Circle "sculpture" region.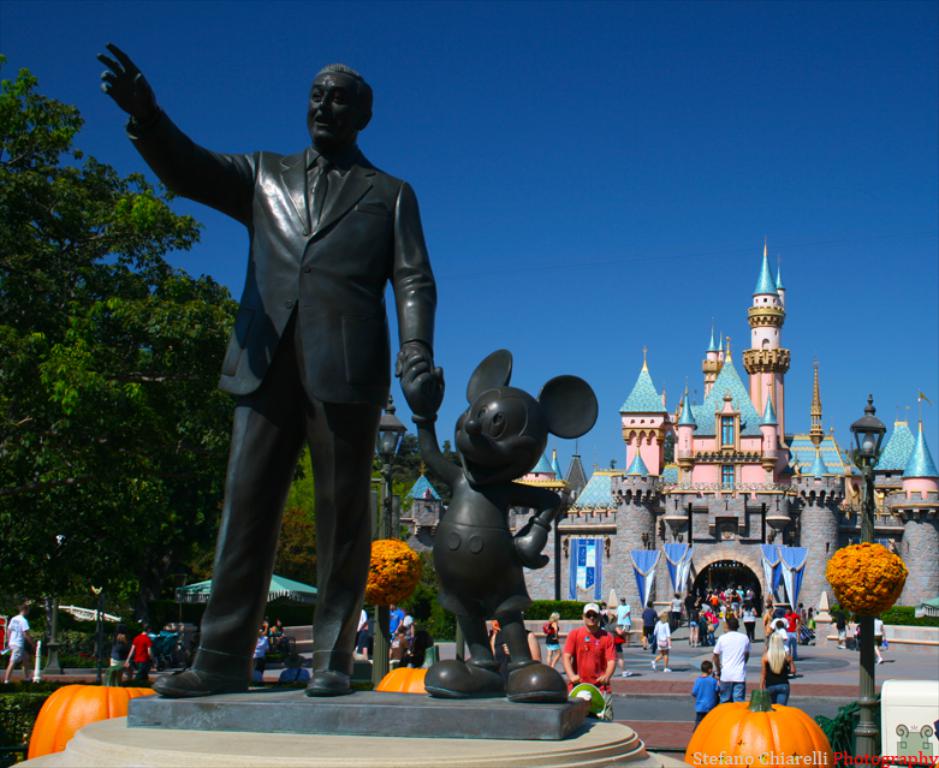
Region: [115,18,453,679].
